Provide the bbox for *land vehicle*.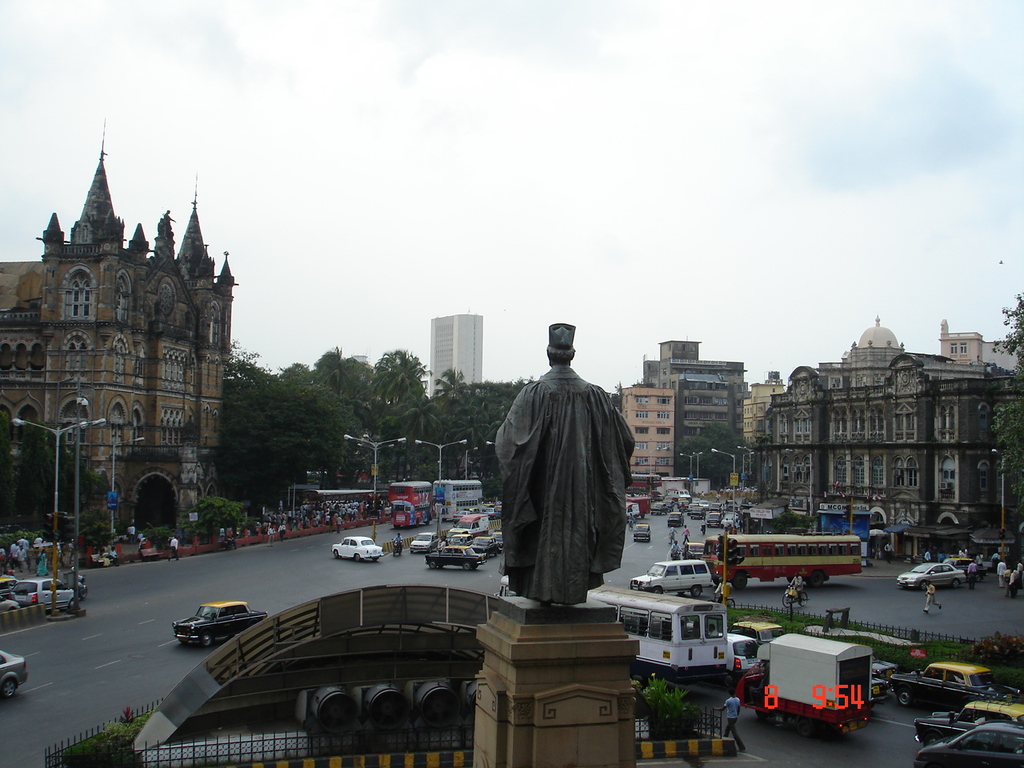
[408,529,440,553].
